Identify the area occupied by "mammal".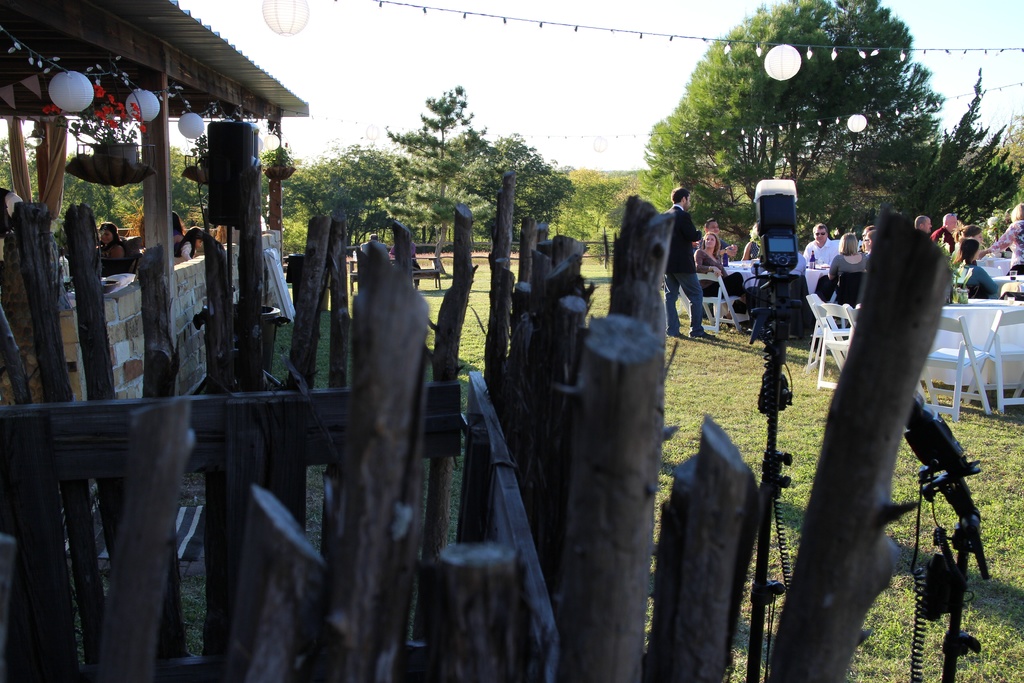
Area: <region>955, 219, 981, 247</region>.
